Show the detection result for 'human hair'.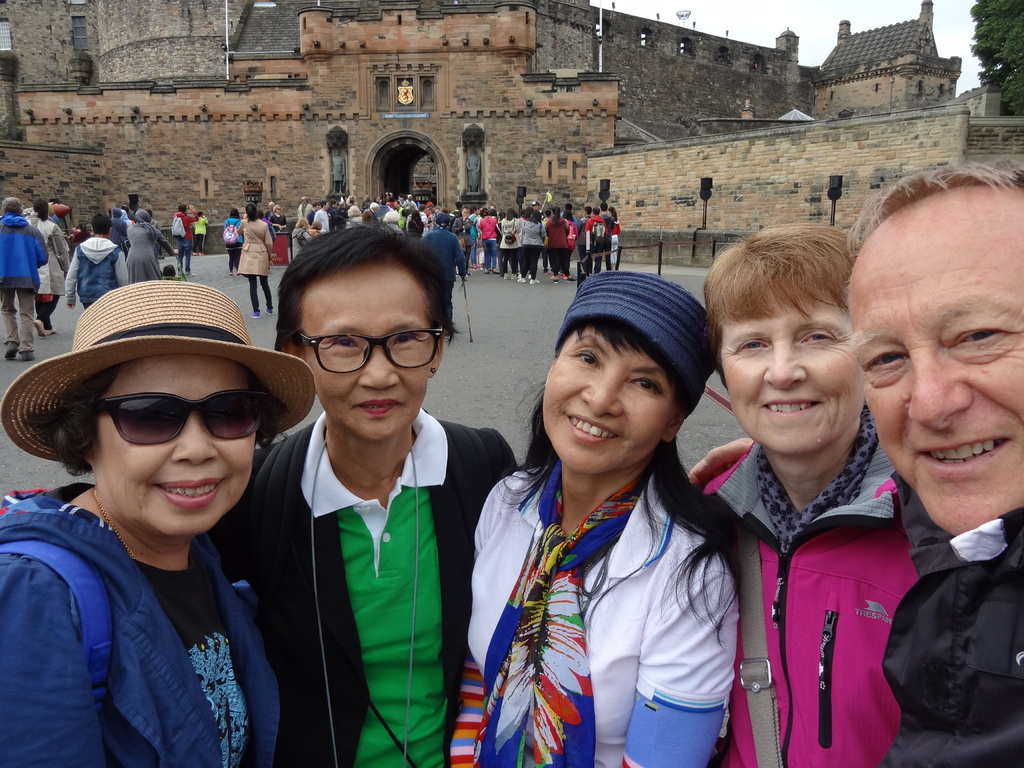
(493, 308, 741, 642).
